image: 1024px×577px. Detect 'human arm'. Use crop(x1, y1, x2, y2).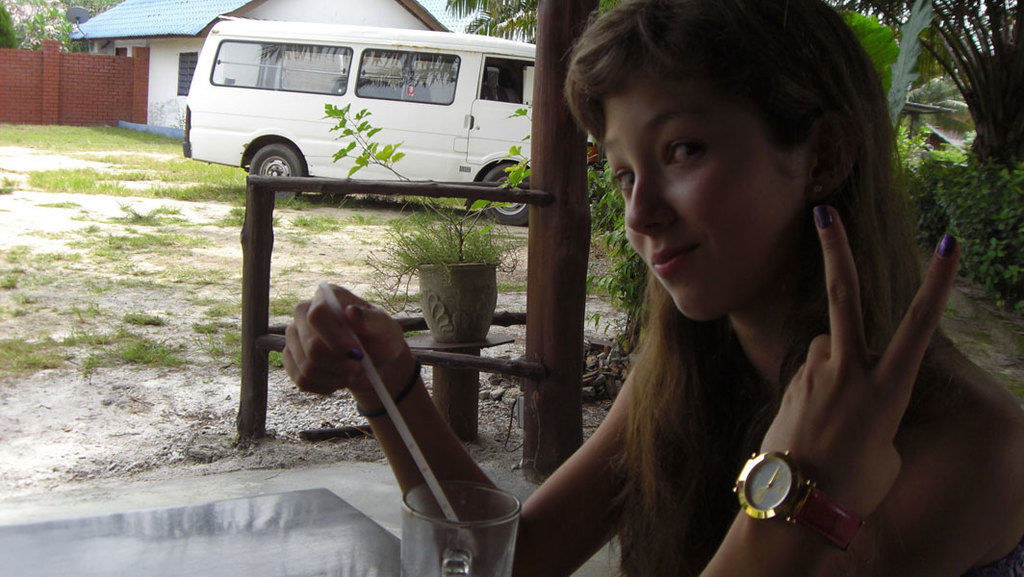
crop(280, 279, 697, 576).
